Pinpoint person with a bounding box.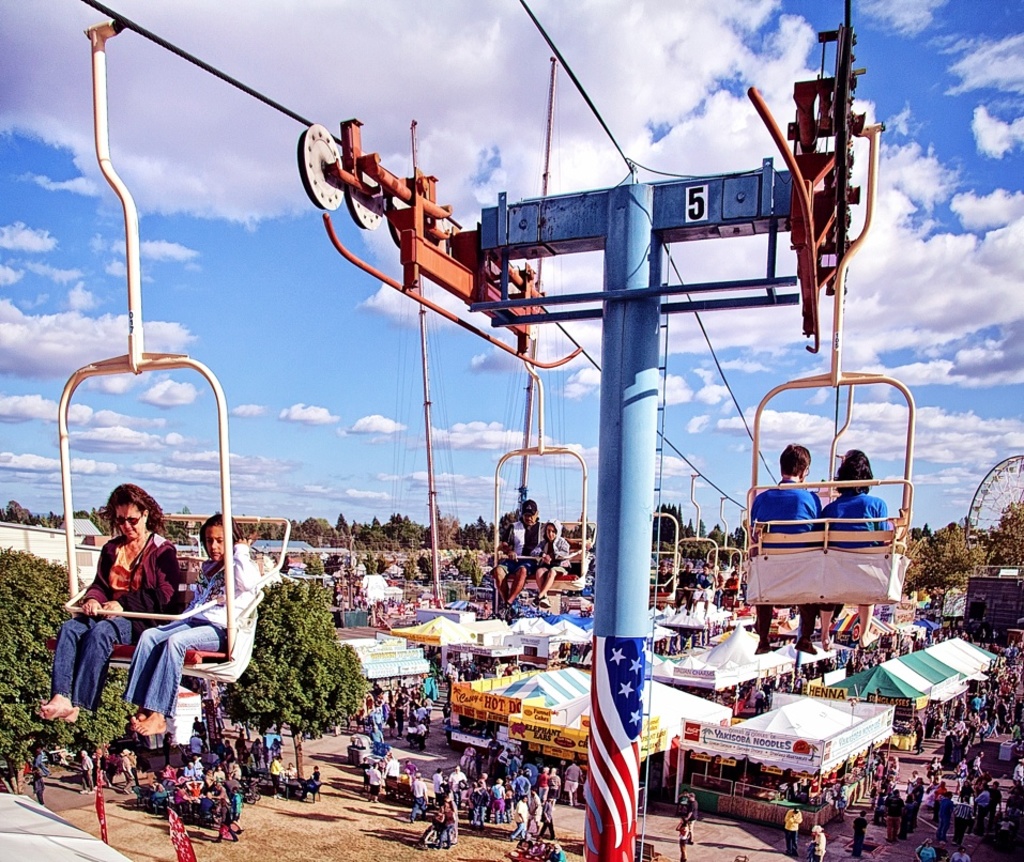
bbox=(37, 487, 184, 734).
